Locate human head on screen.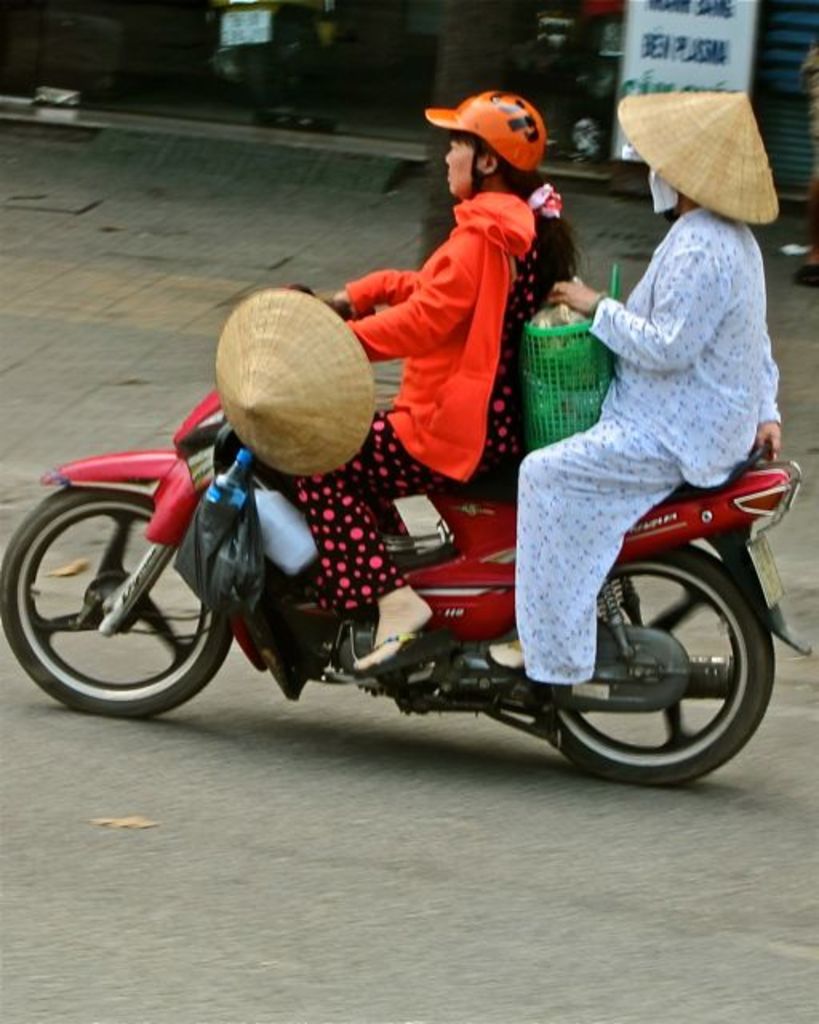
On screen at box(438, 94, 555, 187).
